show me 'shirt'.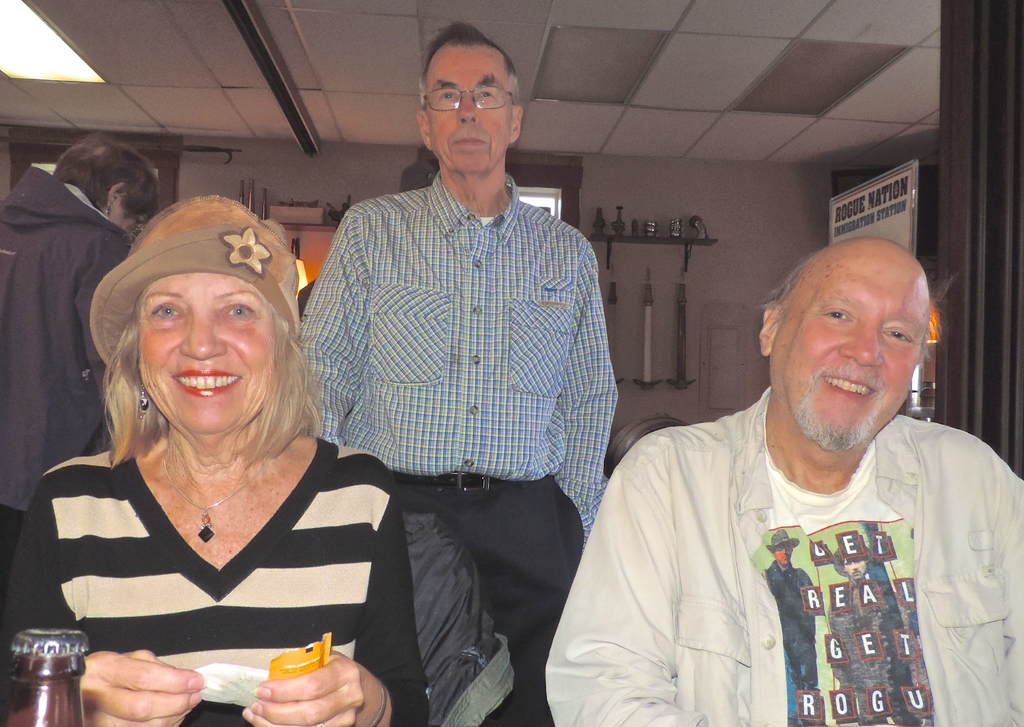
'shirt' is here: (left=275, top=132, right=634, bottom=586).
